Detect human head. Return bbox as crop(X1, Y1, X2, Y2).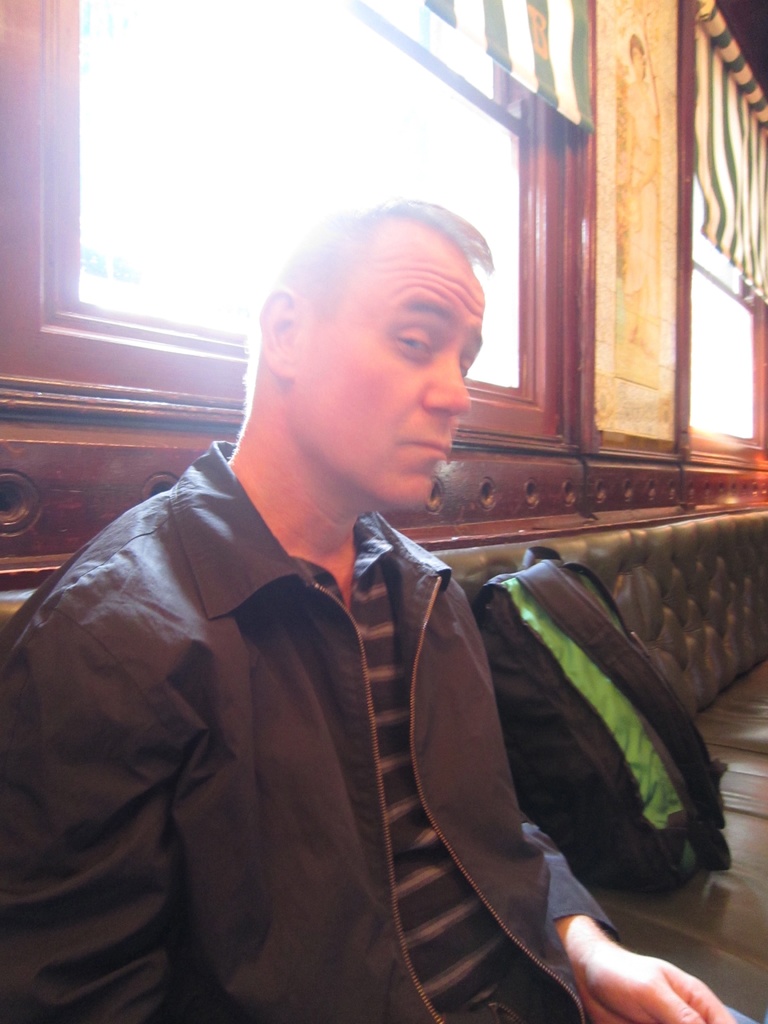
crop(227, 183, 518, 495).
